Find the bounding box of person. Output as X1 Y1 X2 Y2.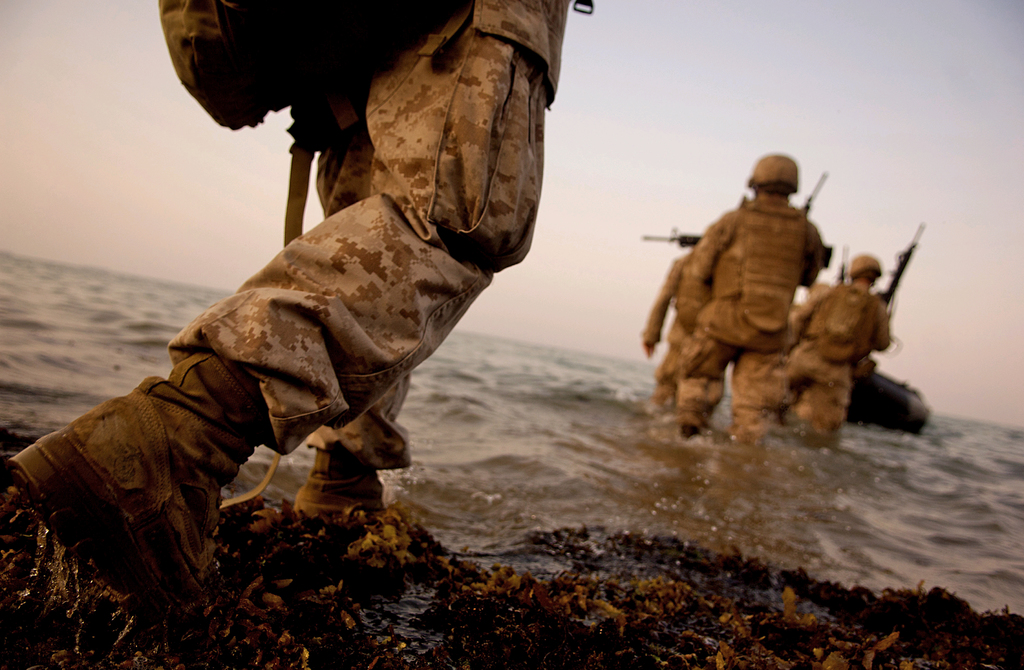
659 159 845 459.
